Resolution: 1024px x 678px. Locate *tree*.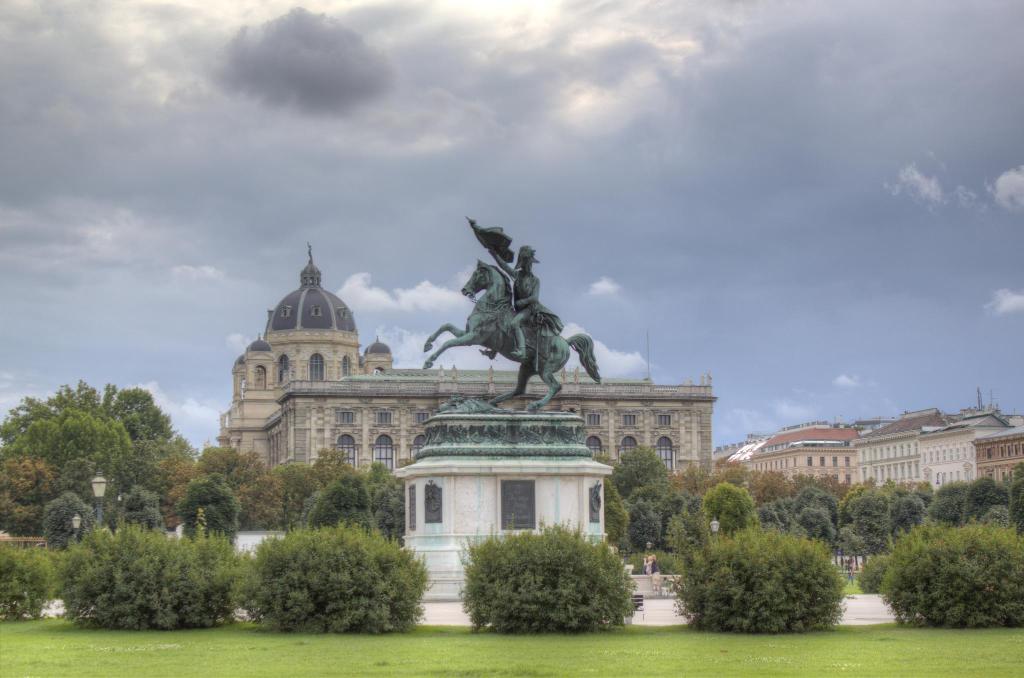
(x1=46, y1=508, x2=251, y2=626).
